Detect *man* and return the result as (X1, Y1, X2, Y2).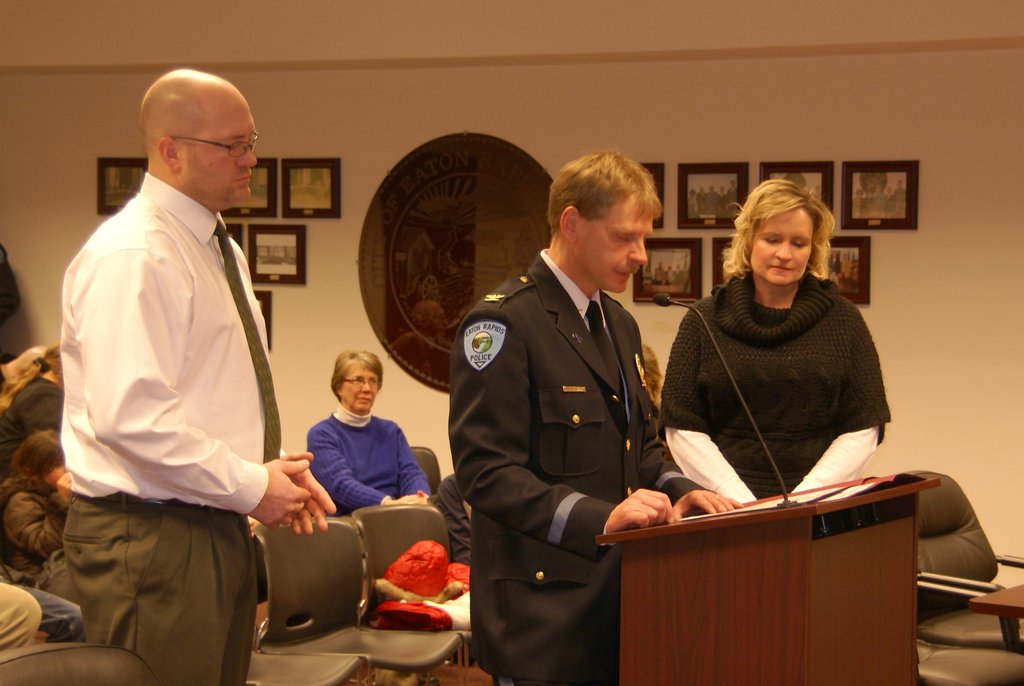
(44, 35, 304, 685).
